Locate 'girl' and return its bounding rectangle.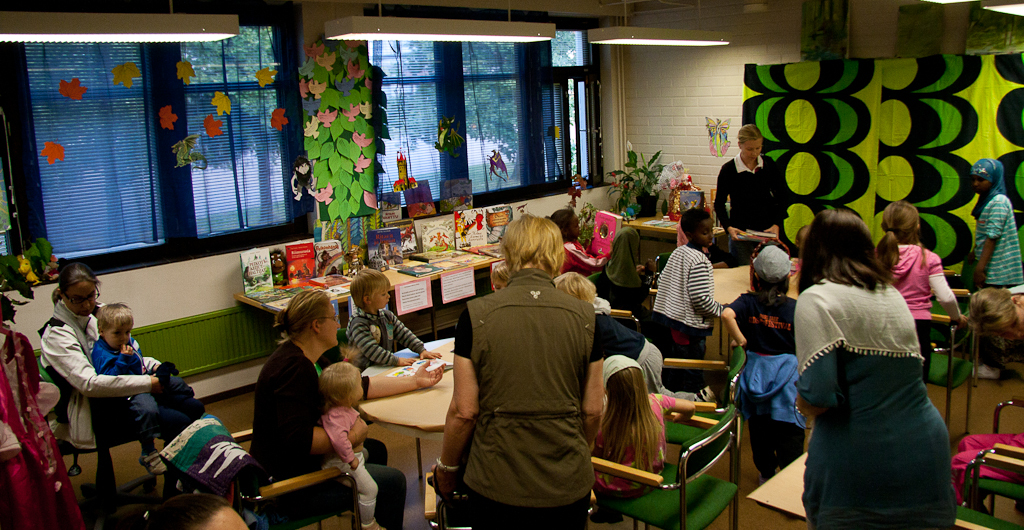
x1=962 y1=159 x2=1023 y2=292.
